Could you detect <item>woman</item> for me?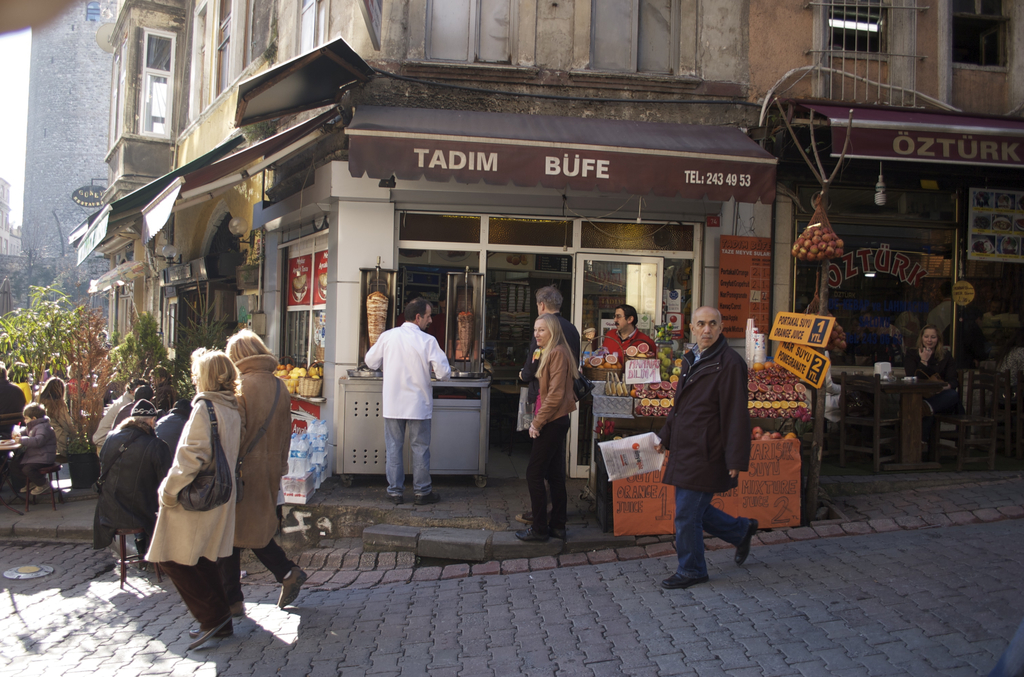
Detection result: 222 328 316 612.
